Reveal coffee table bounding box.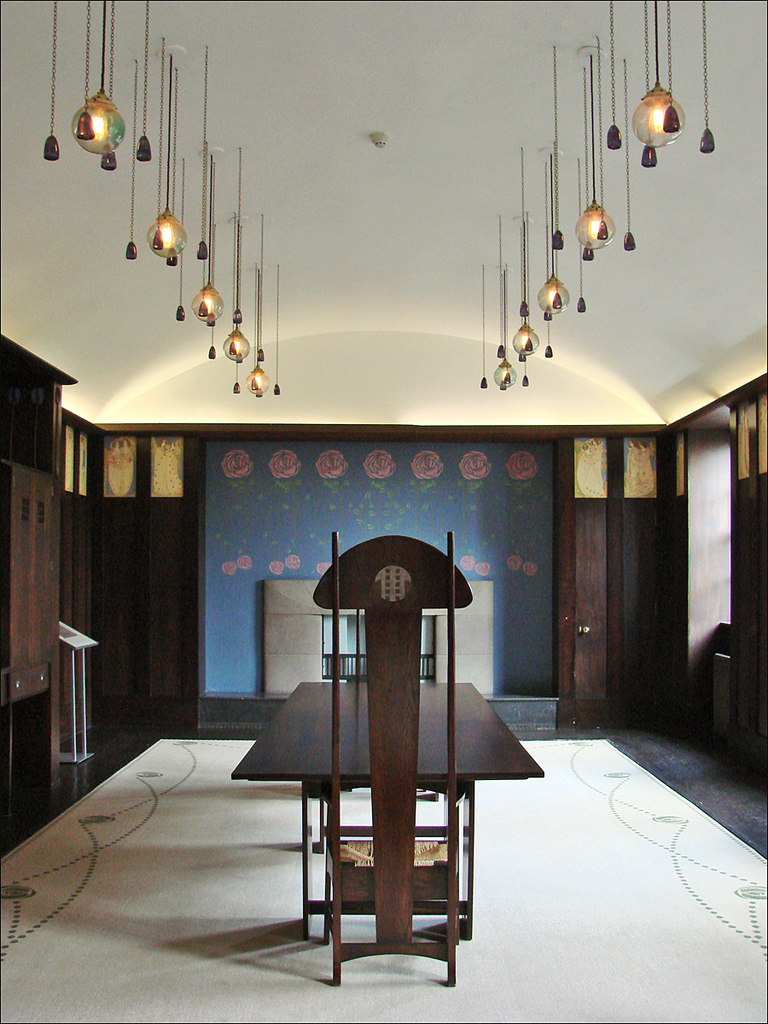
Revealed: (230, 673, 540, 963).
